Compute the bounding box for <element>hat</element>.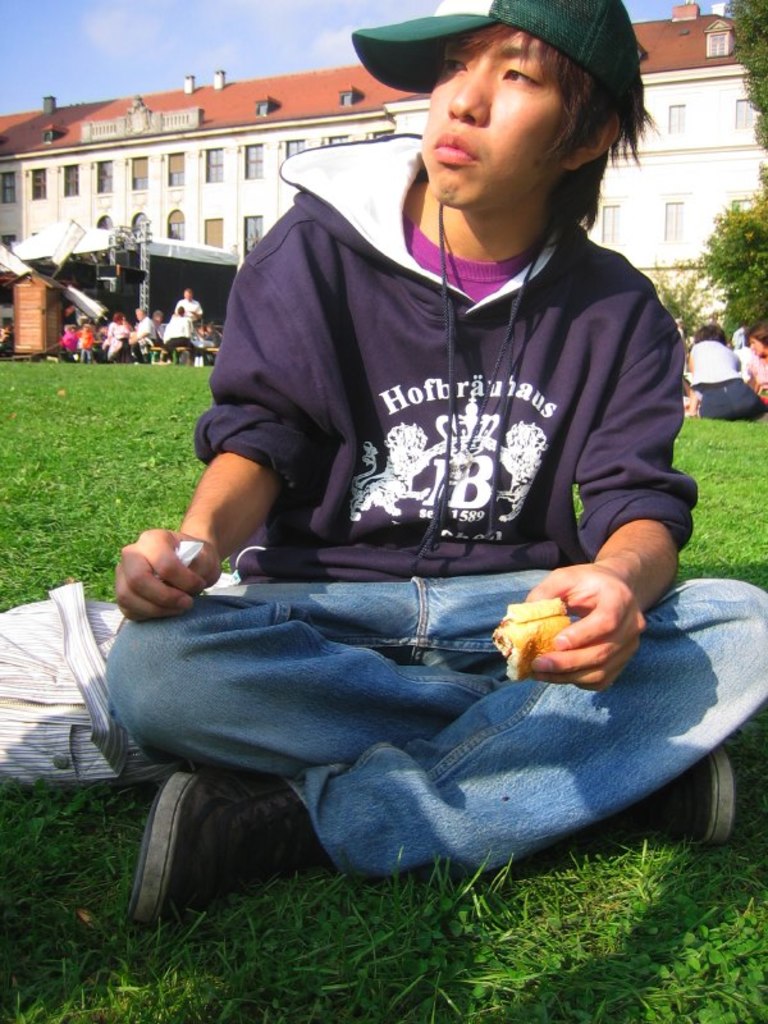
{"left": 353, "top": 0, "right": 645, "bottom": 96}.
